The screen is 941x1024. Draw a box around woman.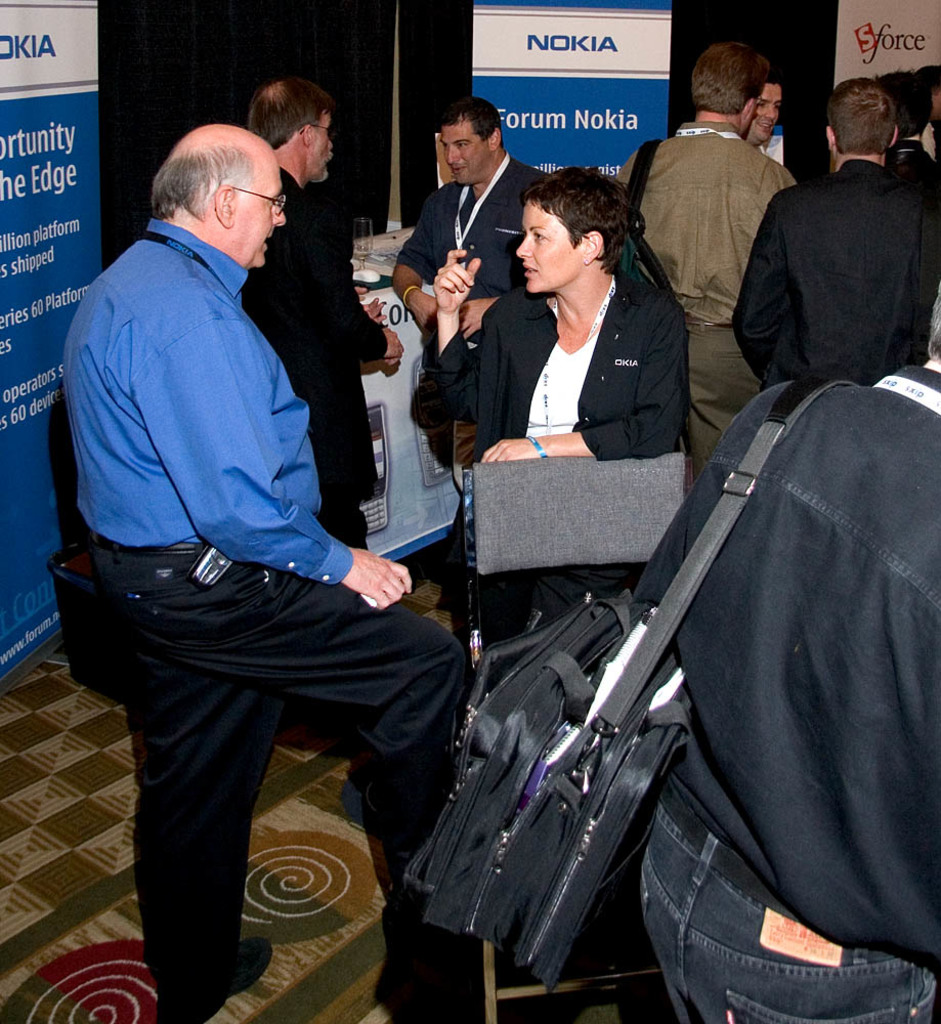
pyautogui.locateOnScreen(431, 169, 697, 632).
